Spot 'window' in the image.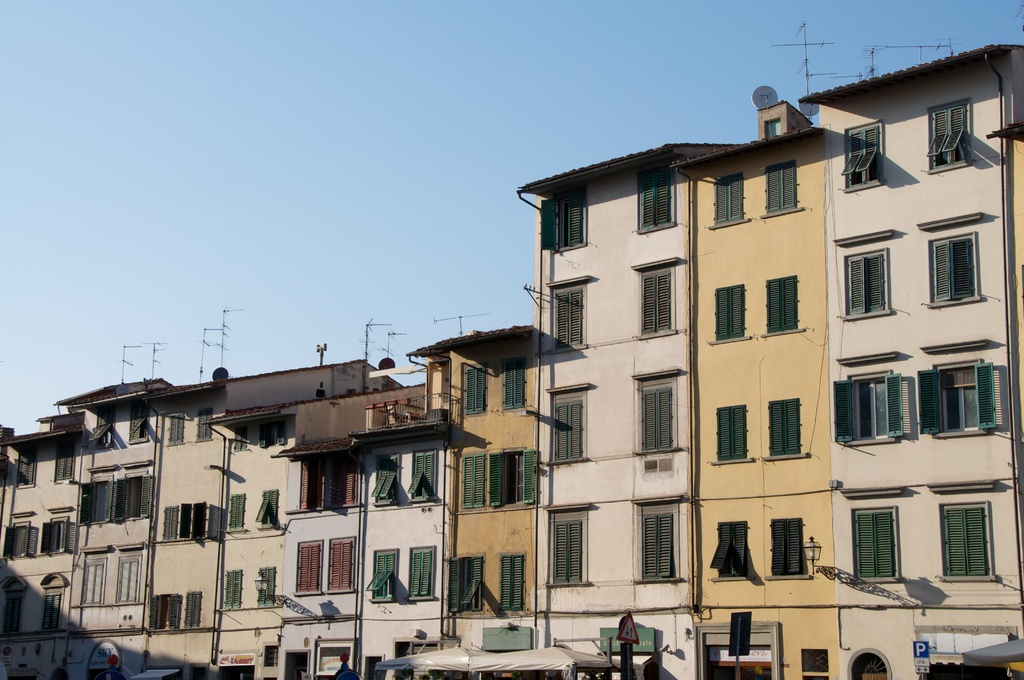
'window' found at Rect(2, 528, 38, 556).
